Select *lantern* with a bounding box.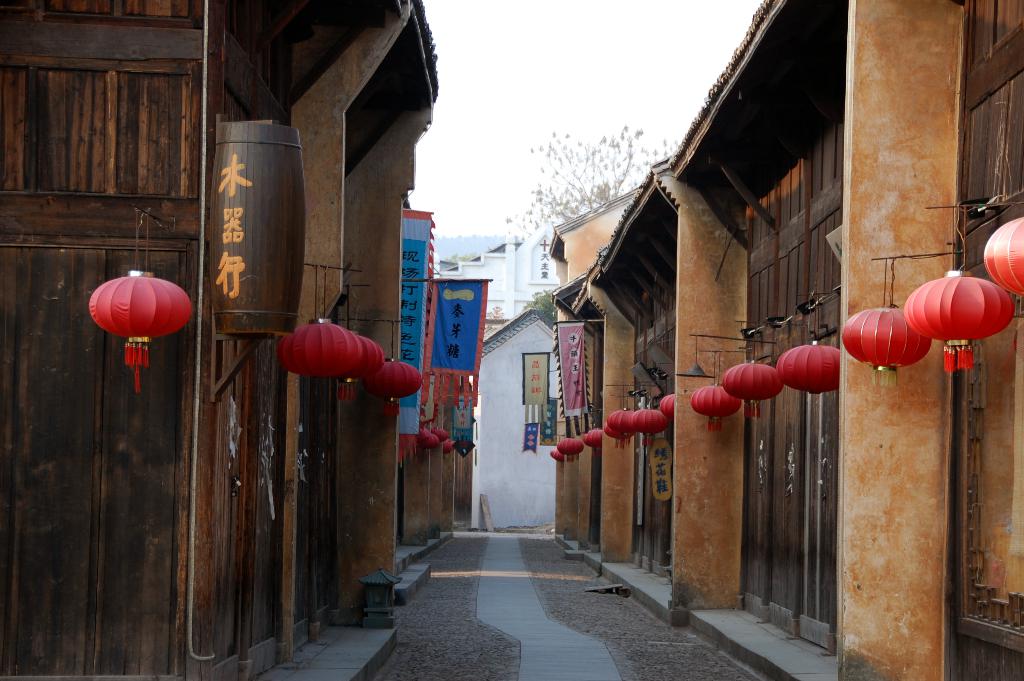
(x1=582, y1=424, x2=598, y2=452).
